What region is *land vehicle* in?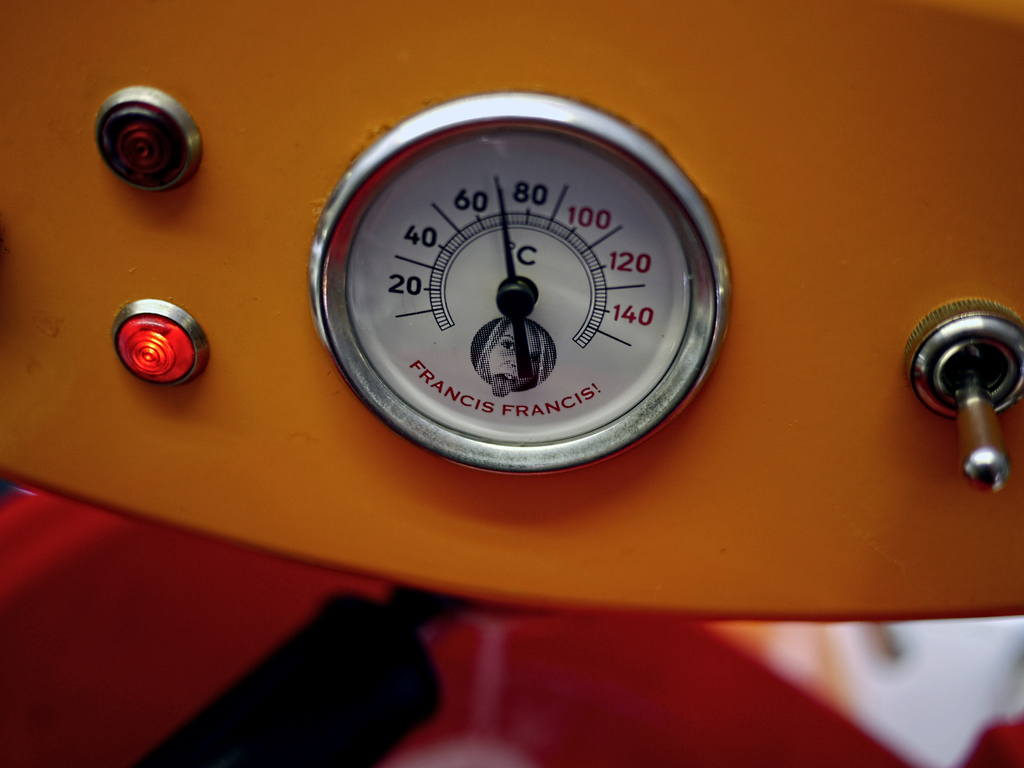
Rect(0, 0, 1023, 764).
